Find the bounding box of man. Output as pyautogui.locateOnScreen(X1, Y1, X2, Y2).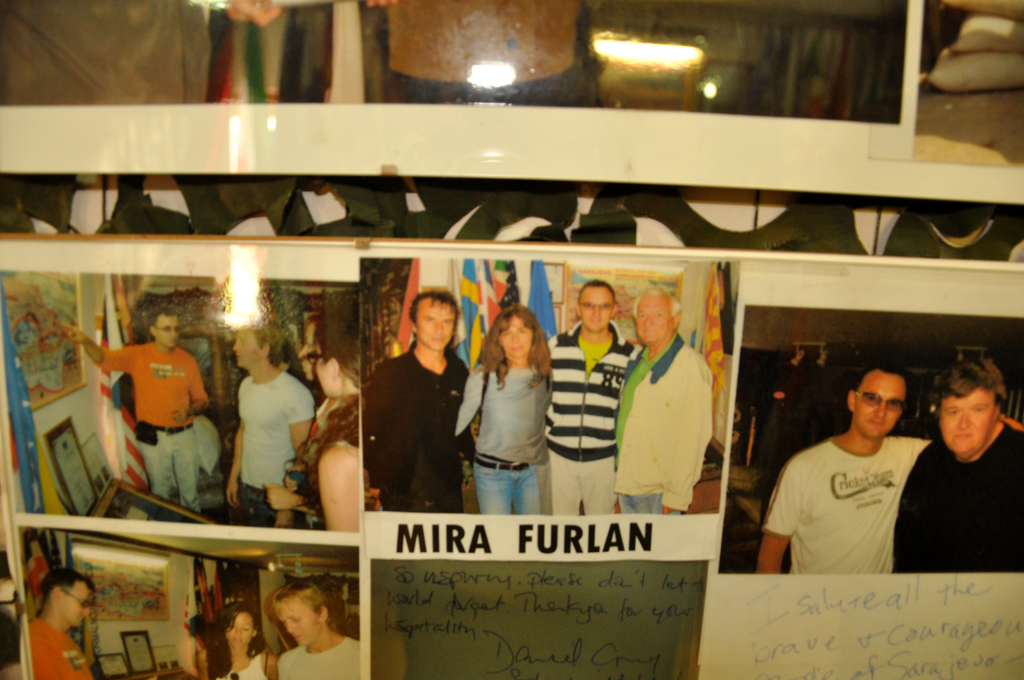
pyautogui.locateOnScreen(221, 316, 313, 531).
